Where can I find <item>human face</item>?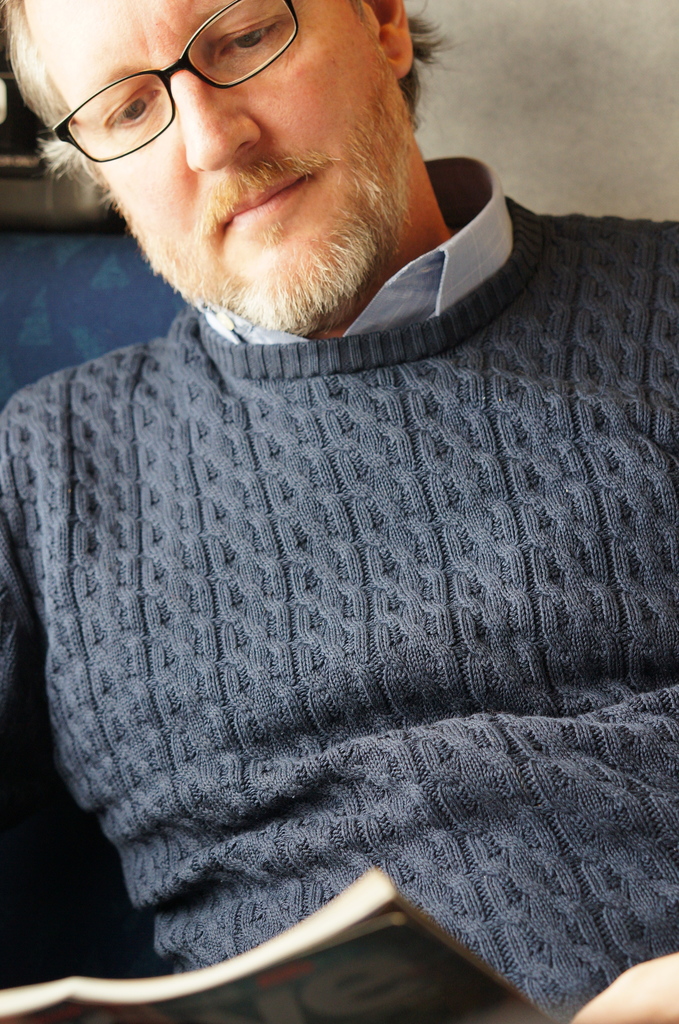
You can find it at [x1=28, y1=0, x2=400, y2=324].
